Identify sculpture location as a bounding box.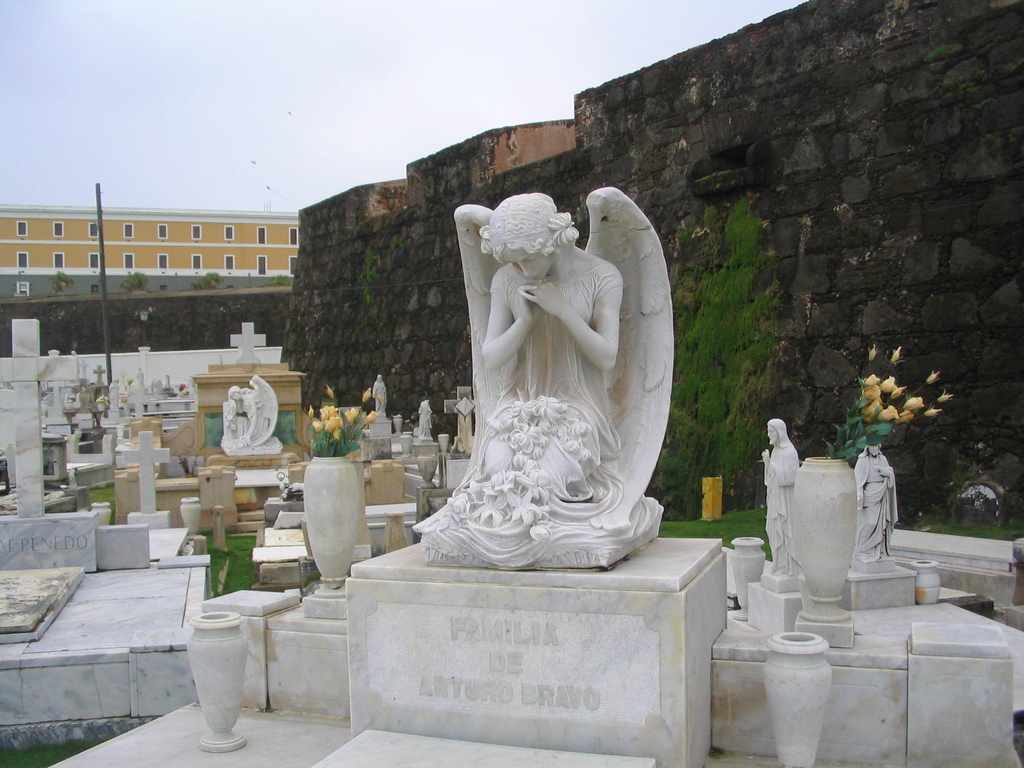
411,400,440,445.
